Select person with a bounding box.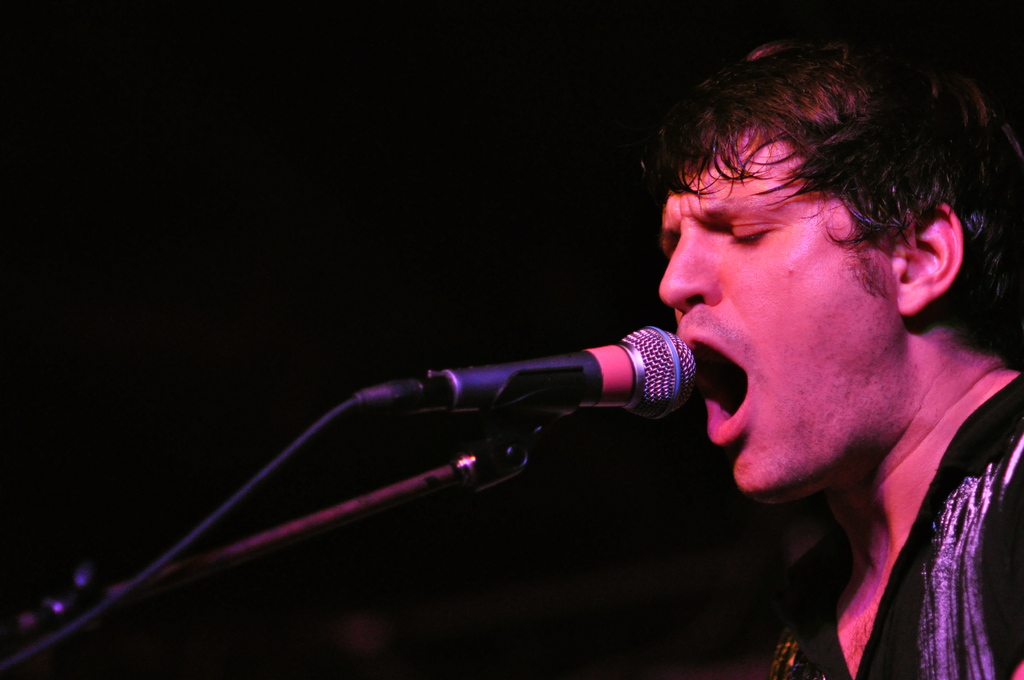
crop(642, 38, 1023, 679).
